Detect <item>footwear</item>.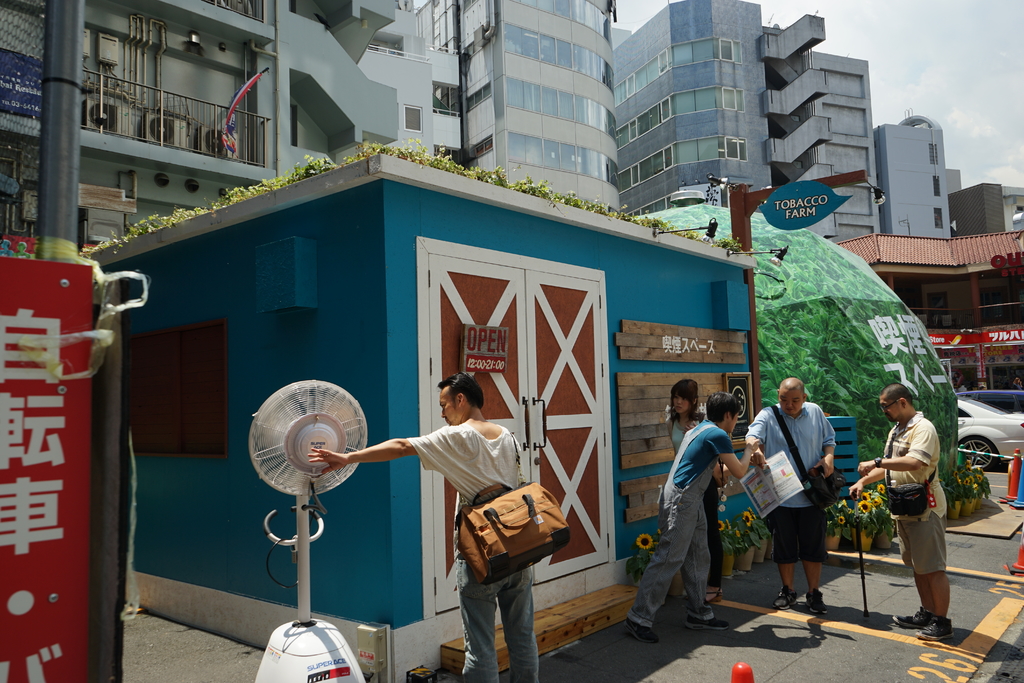
Detected at region(706, 589, 722, 605).
